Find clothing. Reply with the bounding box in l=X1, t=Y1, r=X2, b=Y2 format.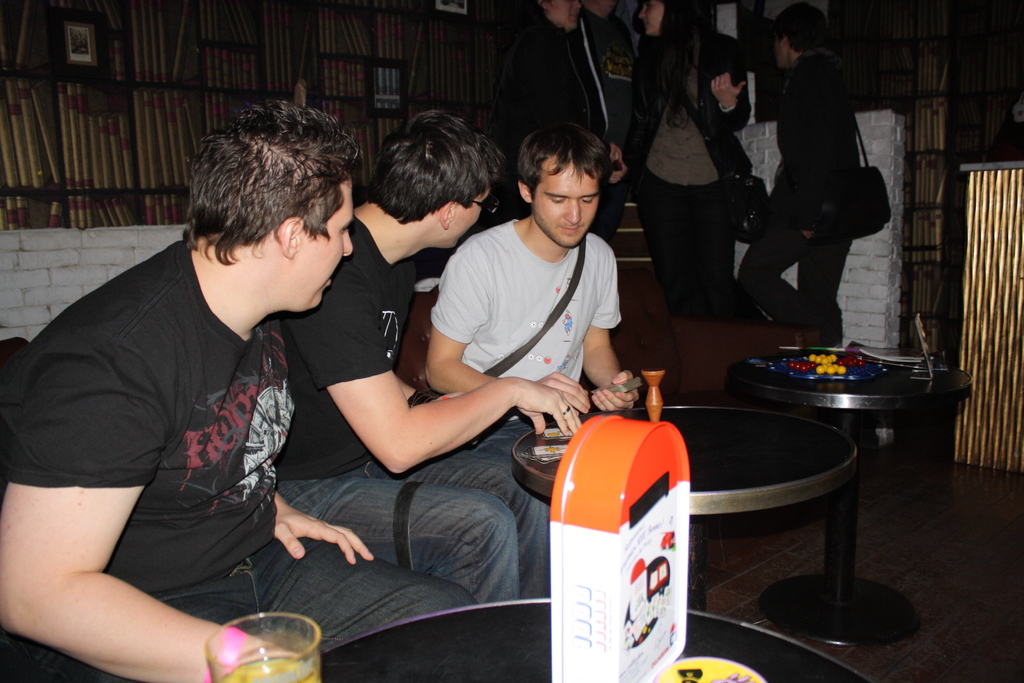
l=280, t=212, r=547, b=610.
